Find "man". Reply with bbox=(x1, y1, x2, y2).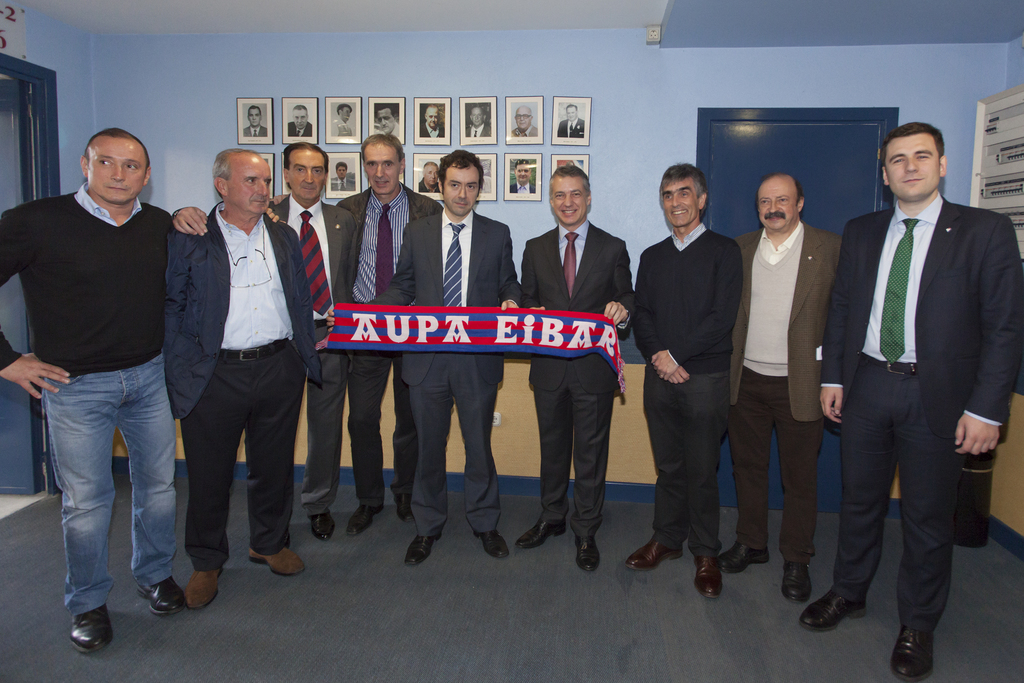
bbox=(559, 98, 590, 136).
